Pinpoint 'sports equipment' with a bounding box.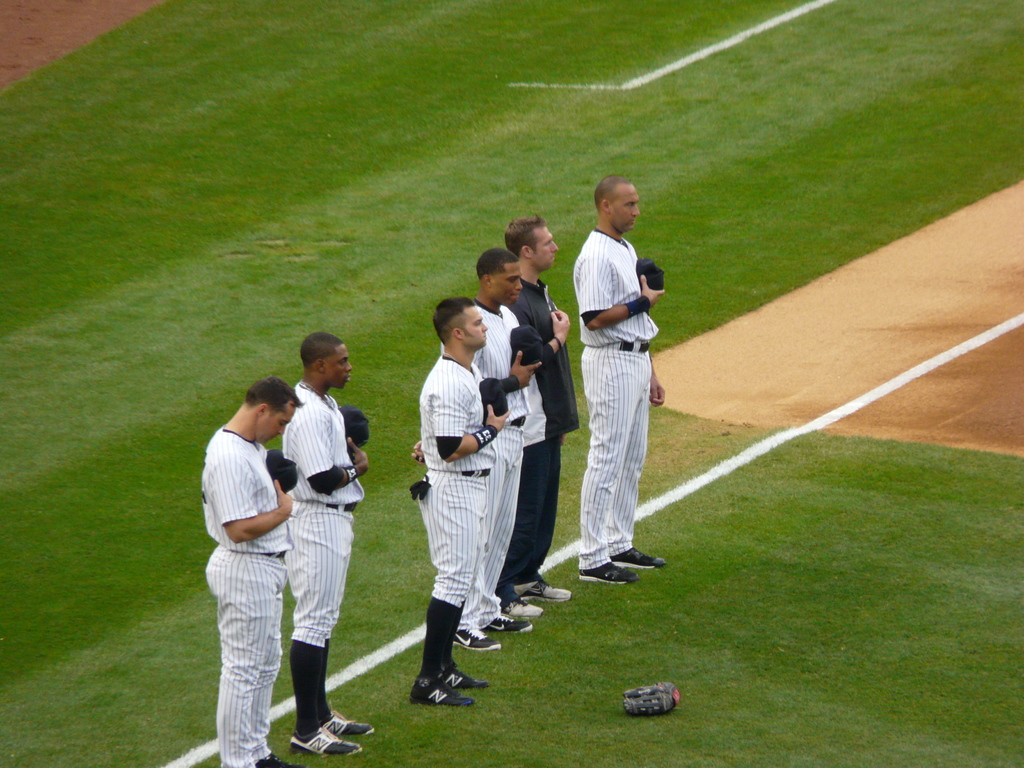
609/545/665/570.
